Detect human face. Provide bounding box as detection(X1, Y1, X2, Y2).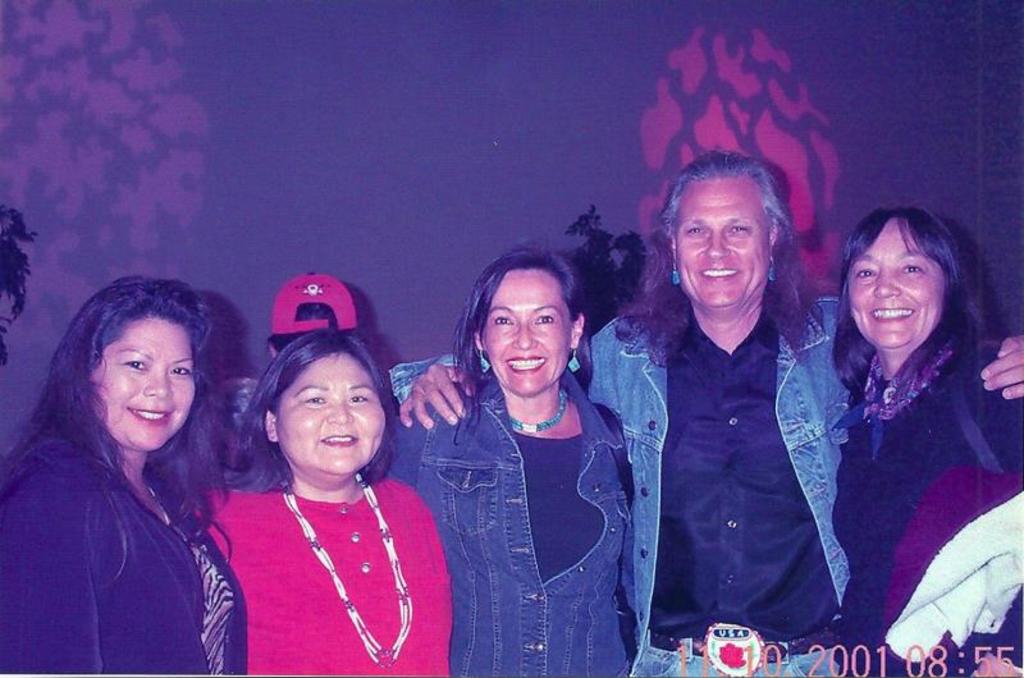
detection(486, 269, 576, 393).
